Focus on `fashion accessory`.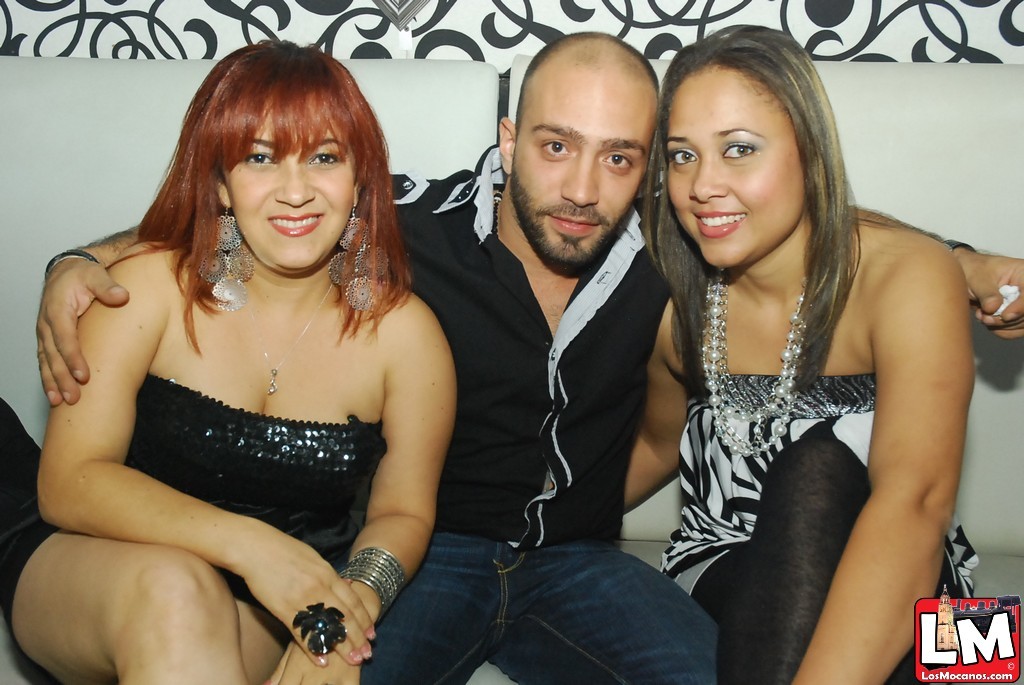
Focused at (328, 198, 389, 313).
